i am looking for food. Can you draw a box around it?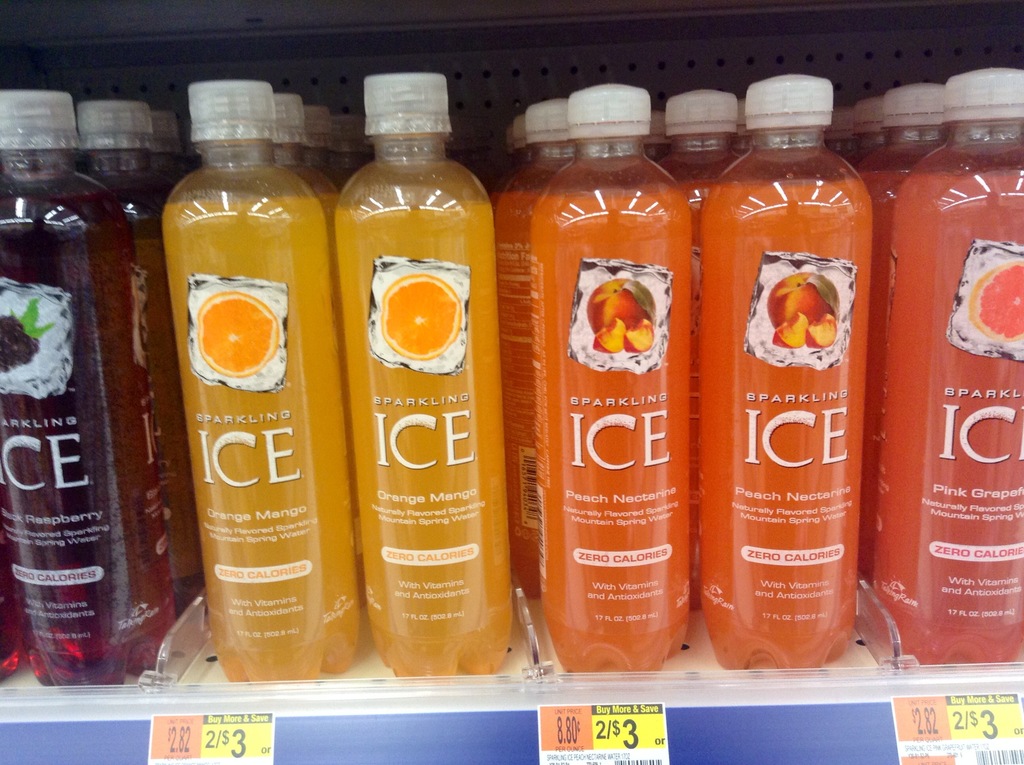
Sure, the bounding box is select_region(769, 271, 837, 332).
